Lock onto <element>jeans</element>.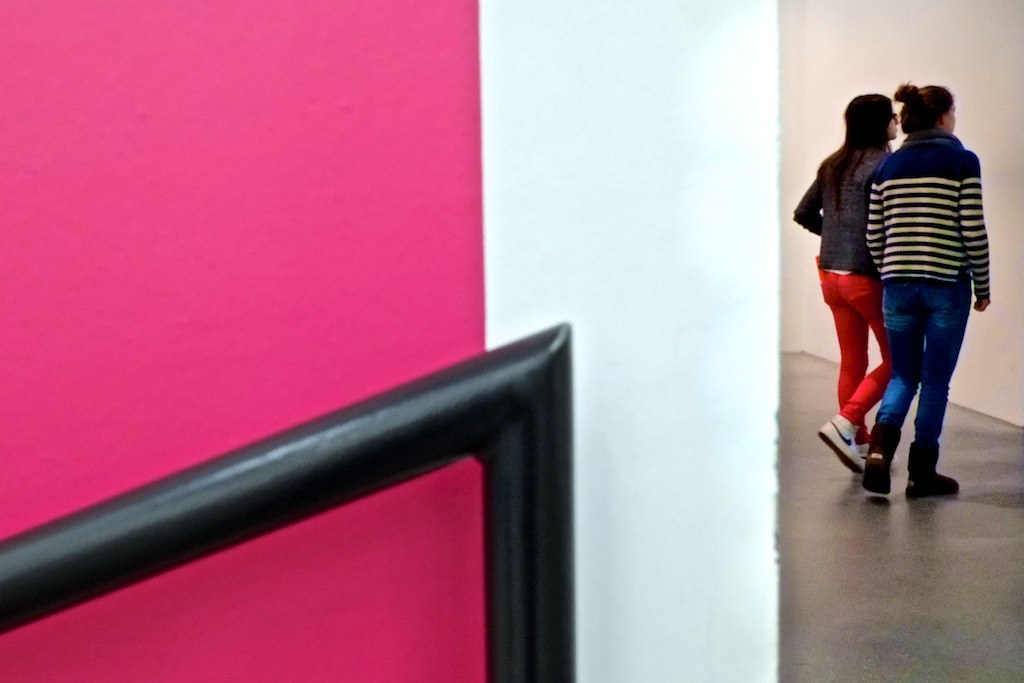
Locked: [x1=849, y1=260, x2=986, y2=473].
